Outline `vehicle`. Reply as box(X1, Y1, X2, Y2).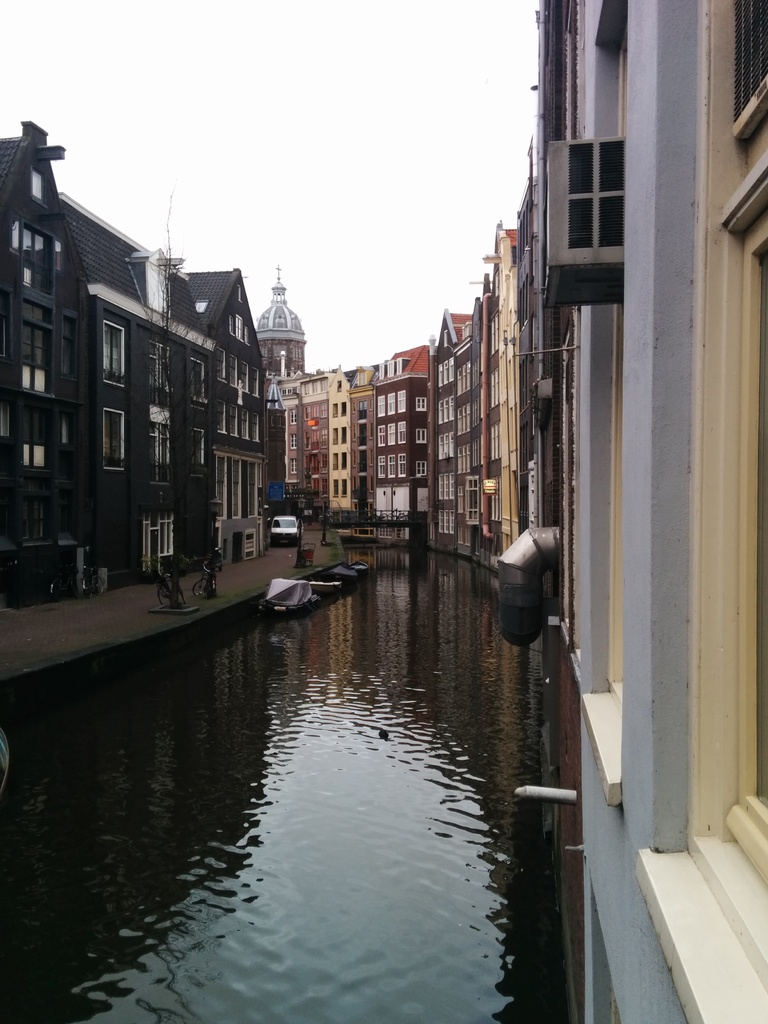
box(213, 556, 357, 624).
